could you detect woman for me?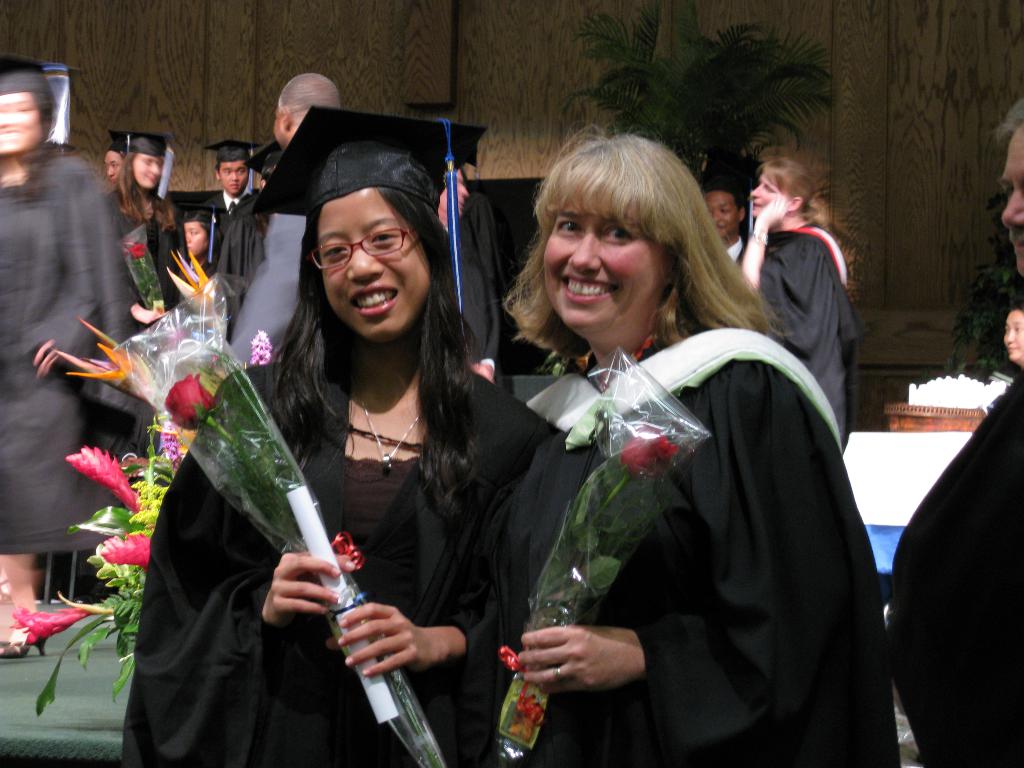
Detection result: bbox=[1002, 292, 1023, 376].
